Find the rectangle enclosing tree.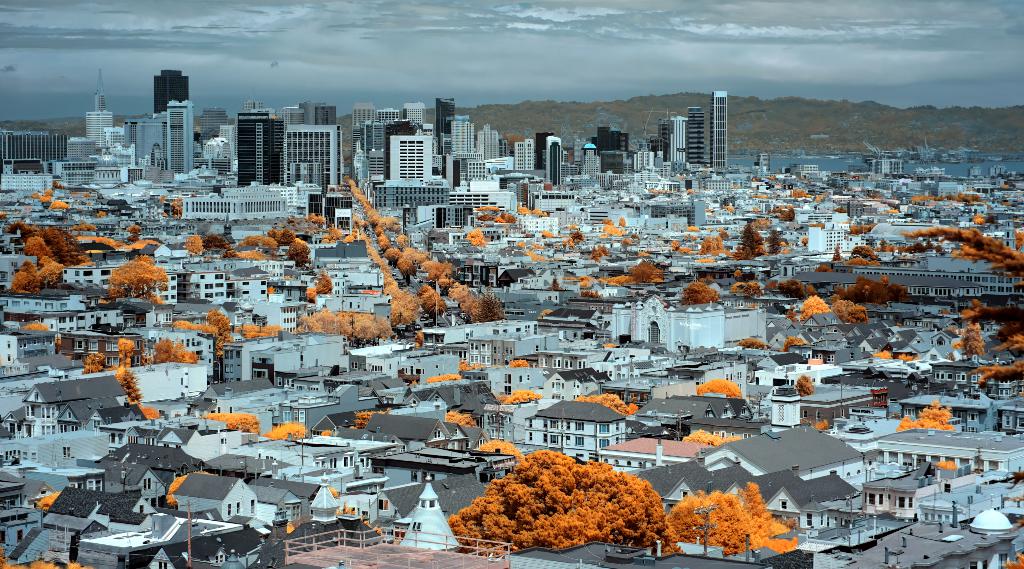
(321,431,335,433).
